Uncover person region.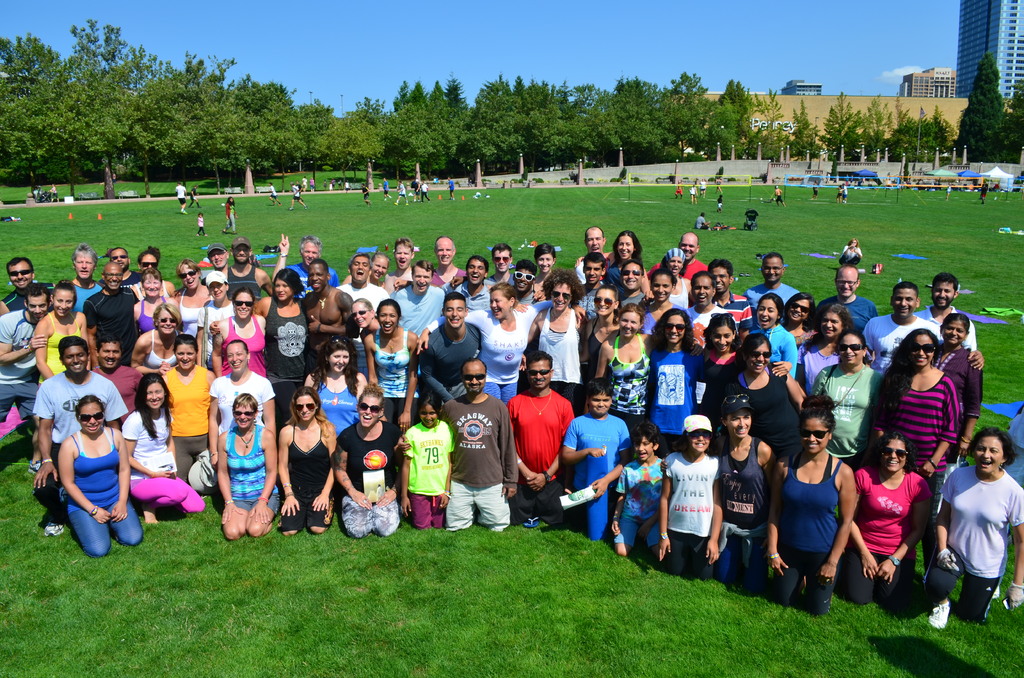
Uncovered: Rect(28, 281, 88, 476).
